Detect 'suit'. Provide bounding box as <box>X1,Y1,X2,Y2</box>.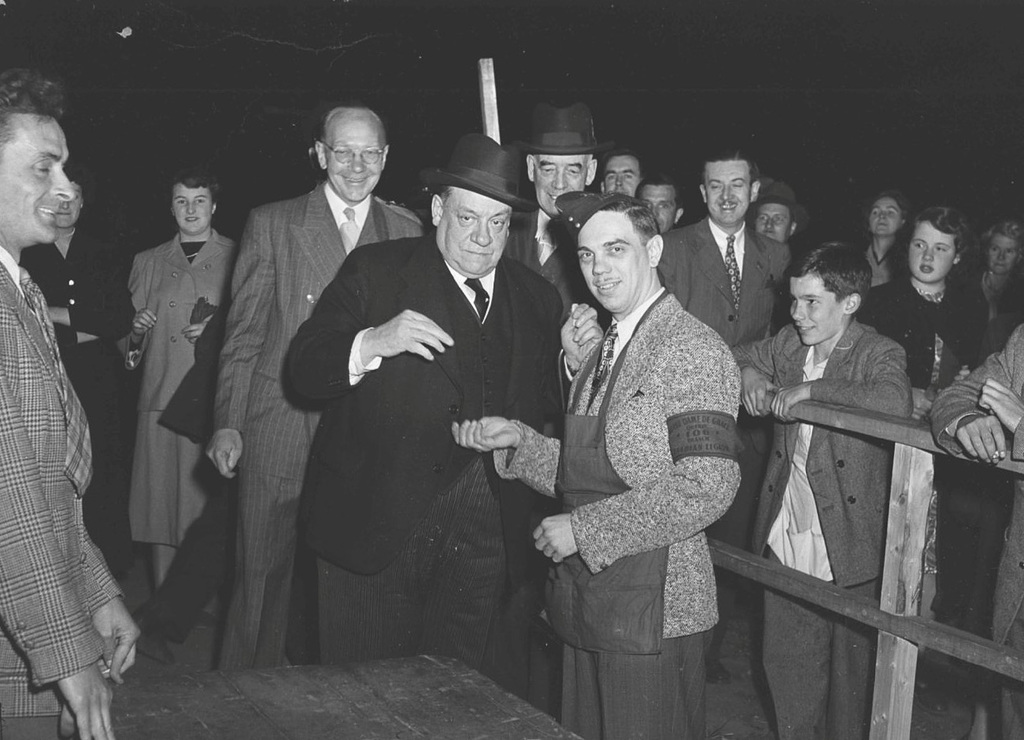
<box>286,232,562,672</box>.
